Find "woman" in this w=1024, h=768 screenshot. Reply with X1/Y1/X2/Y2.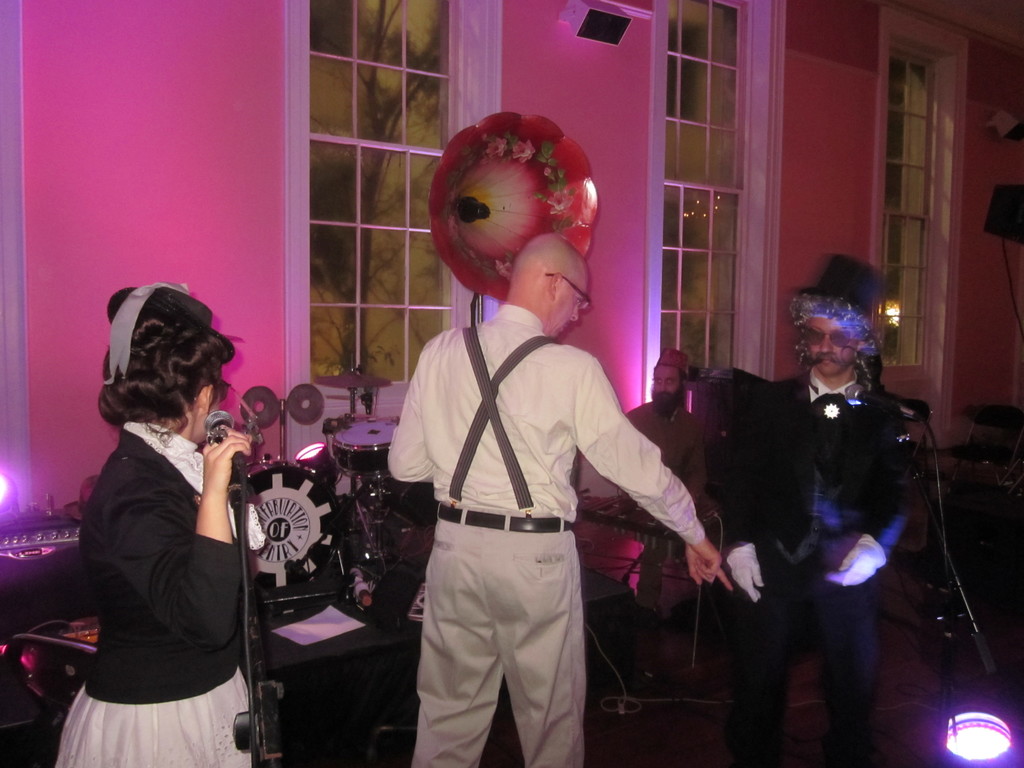
53/281/266/767.
